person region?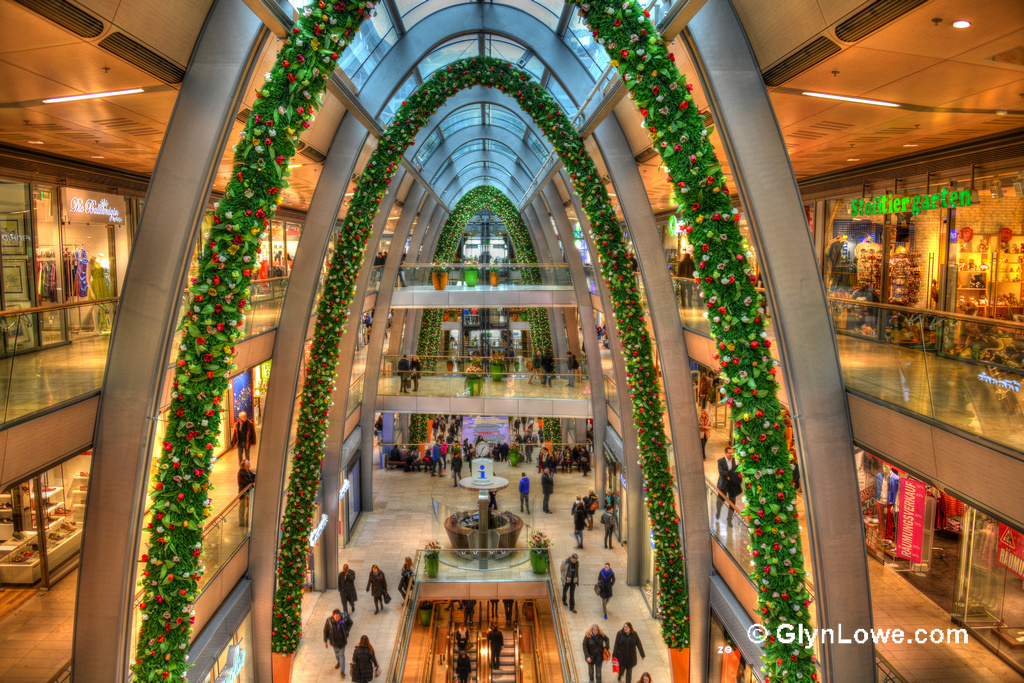
bbox=[398, 557, 414, 599]
